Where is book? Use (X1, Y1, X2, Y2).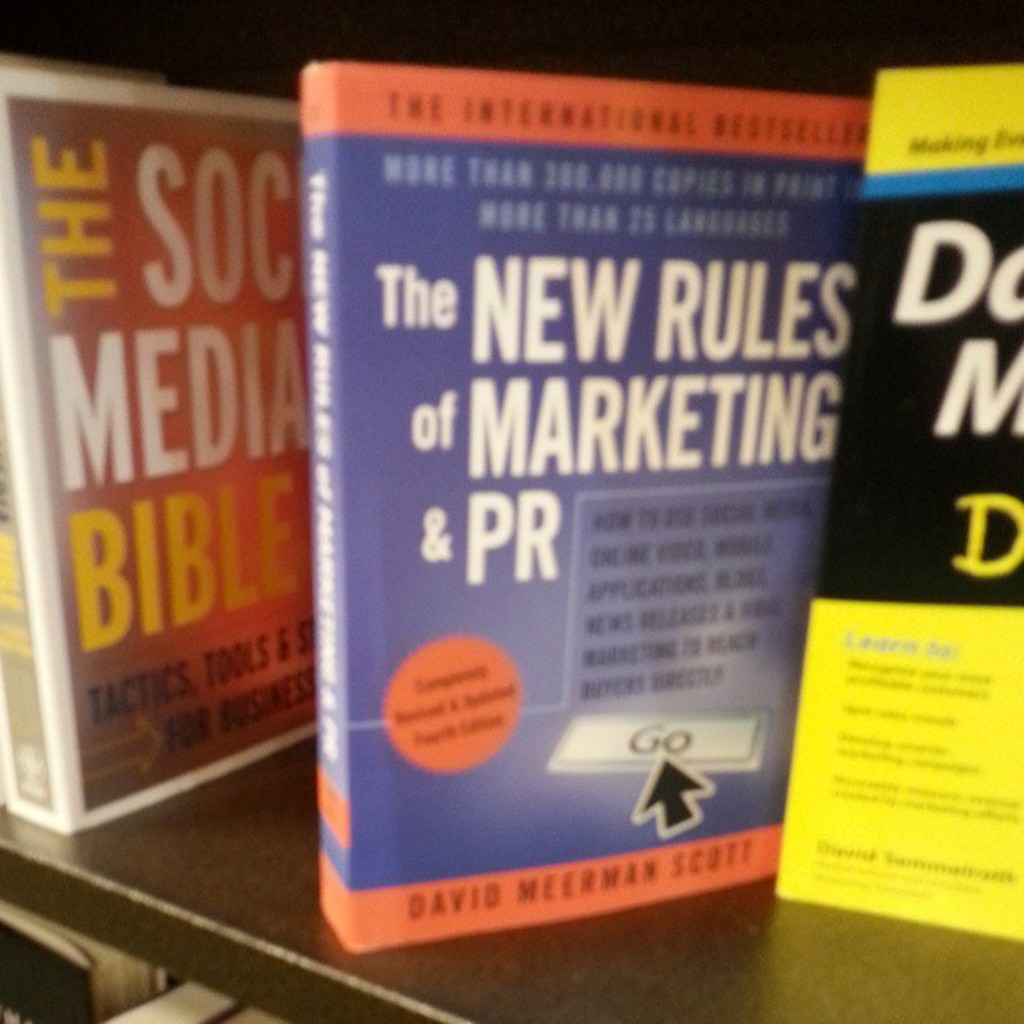
(285, 181, 829, 947).
